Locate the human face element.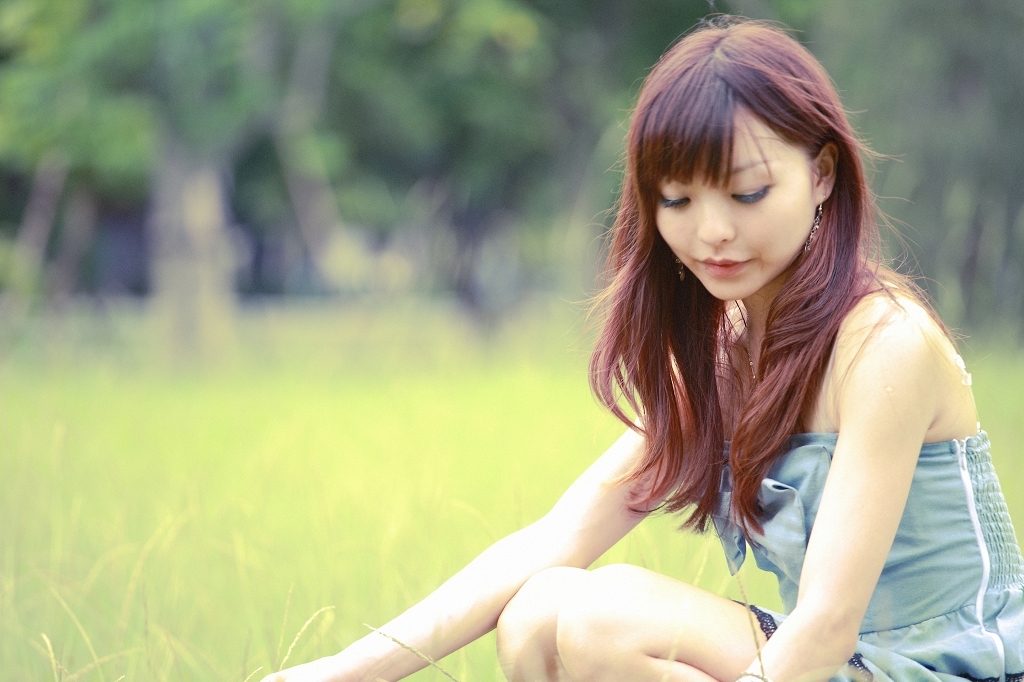
Element bbox: pyautogui.locateOnScreen(652, 100, 815, 302).
